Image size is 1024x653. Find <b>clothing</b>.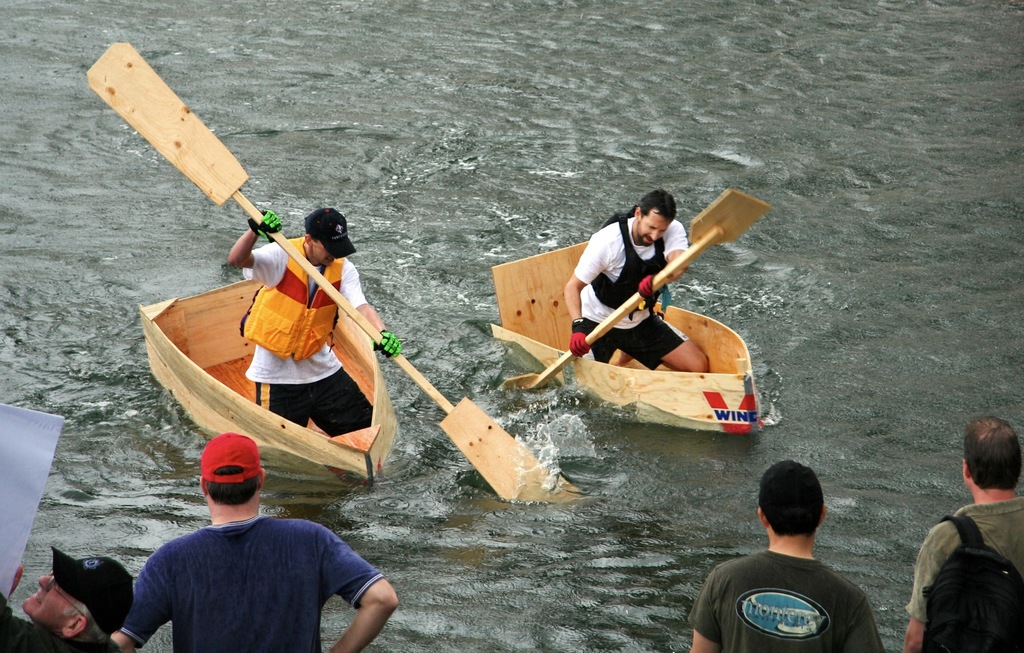
<box>0,593,113,652</box>.
